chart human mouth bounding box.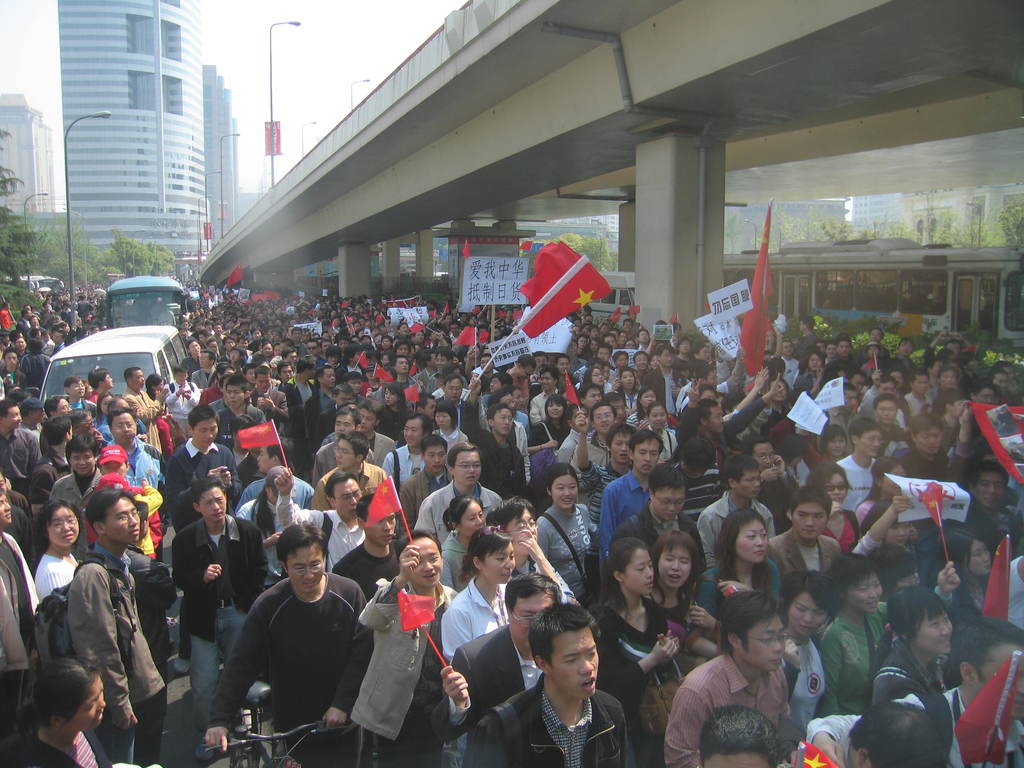
Charted: 228 398 237 406.
